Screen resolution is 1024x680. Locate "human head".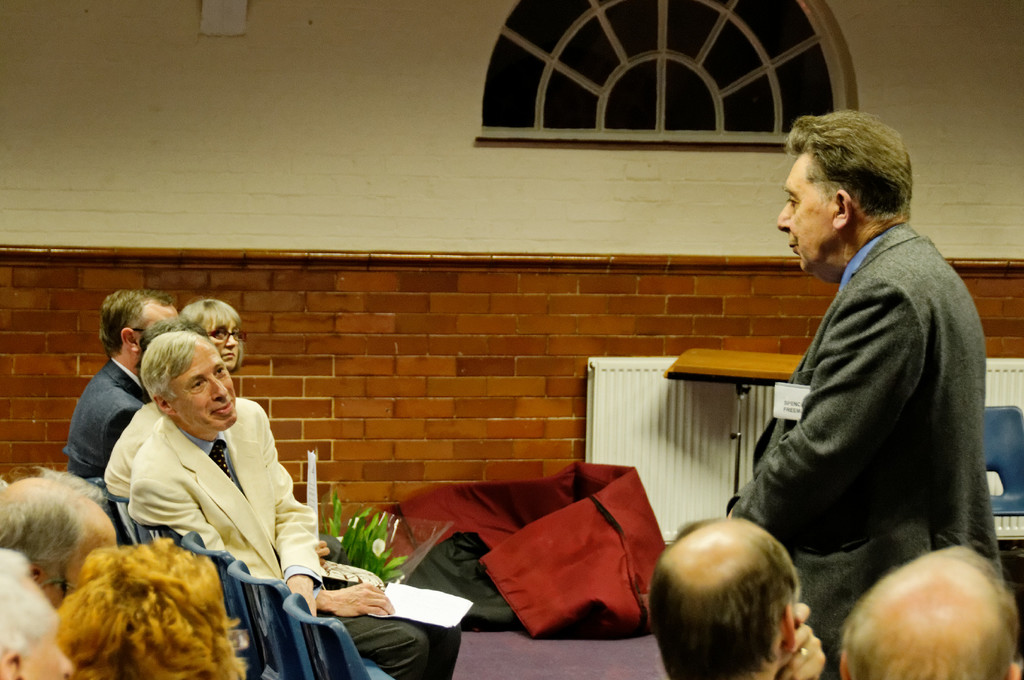
<region>0, 469, 115, 600</region>.
